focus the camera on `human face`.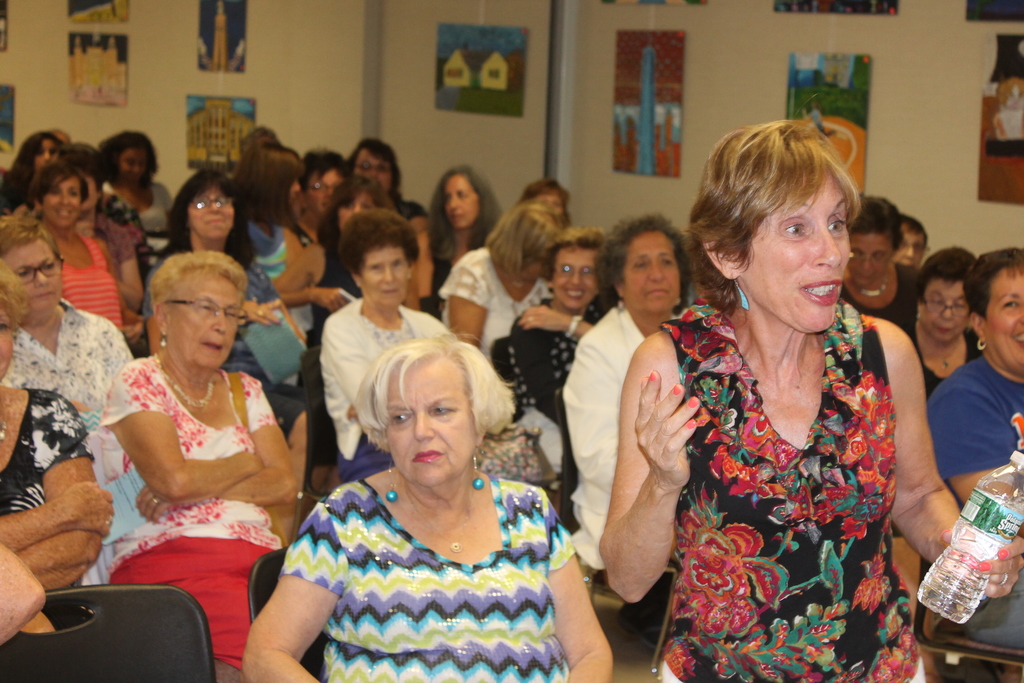
Focus region: 168 272 243 369.
